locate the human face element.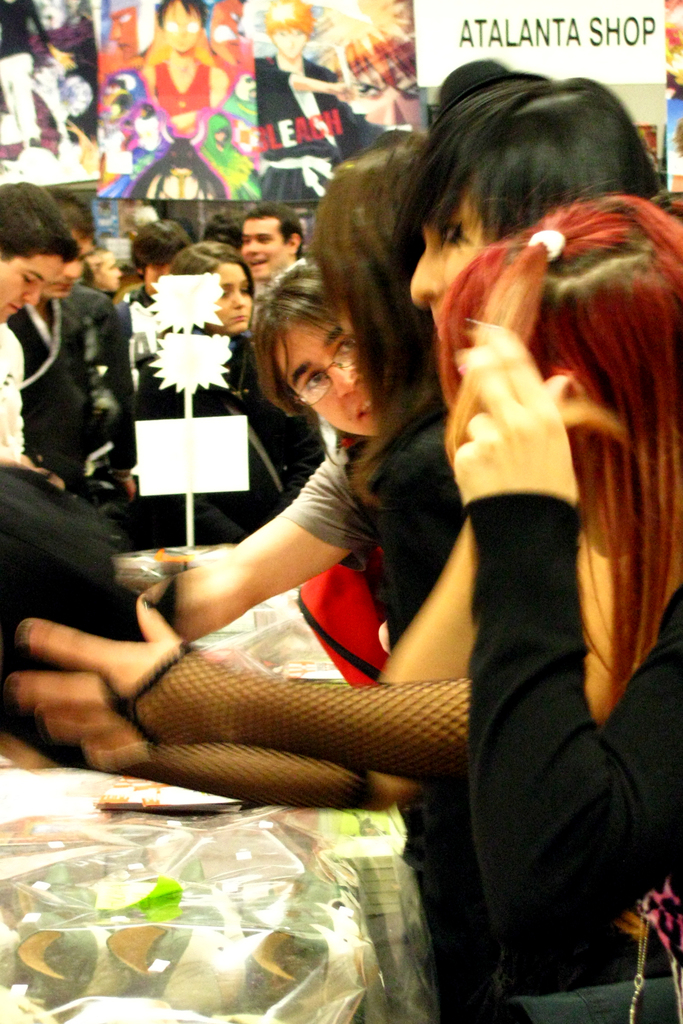
Element bbox: {"left": 241, "top": 215, "right": 284, "bottom": 278}.
